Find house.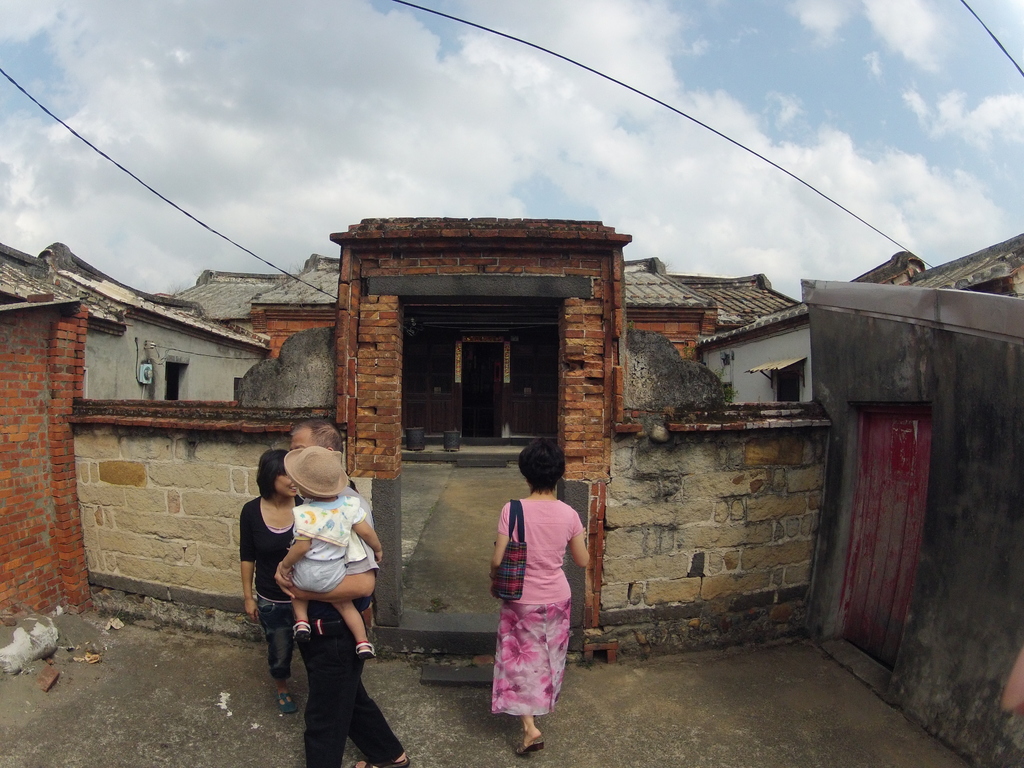
(184,271,362,643).
